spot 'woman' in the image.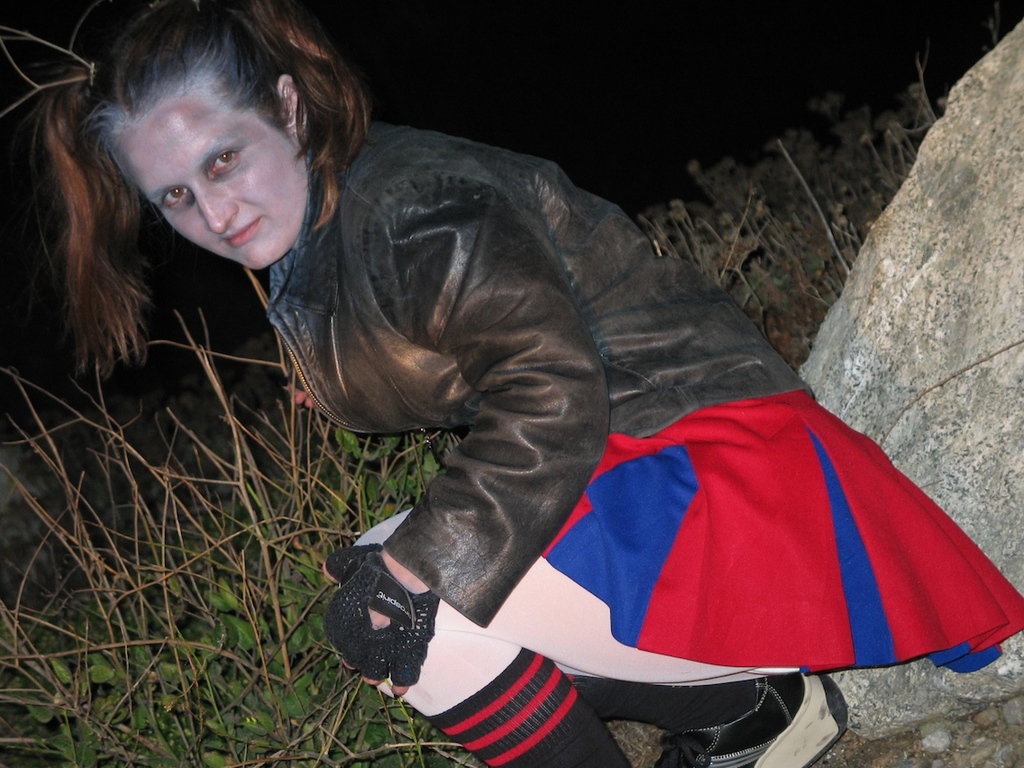
'woman' found at box=[220, 20, 827, 739].
